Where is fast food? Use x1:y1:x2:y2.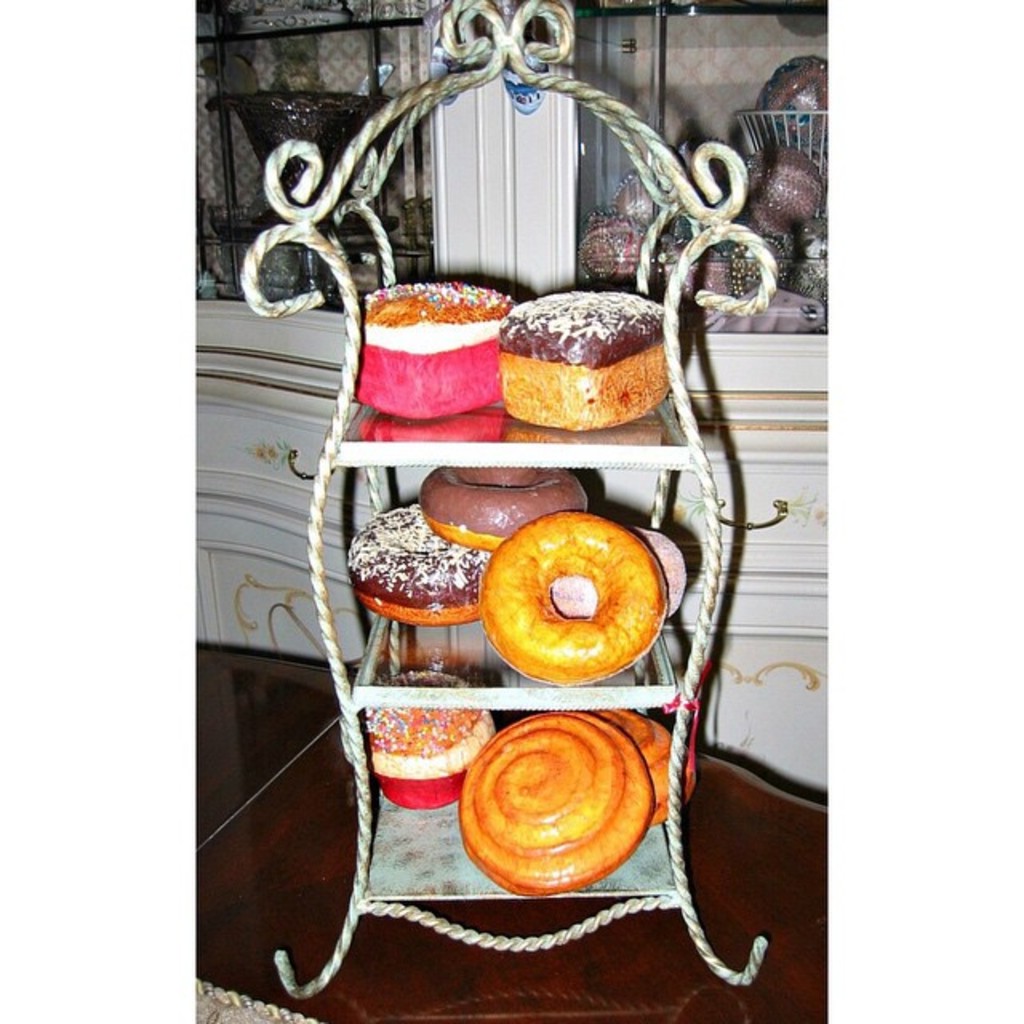
590:710:677:829.
